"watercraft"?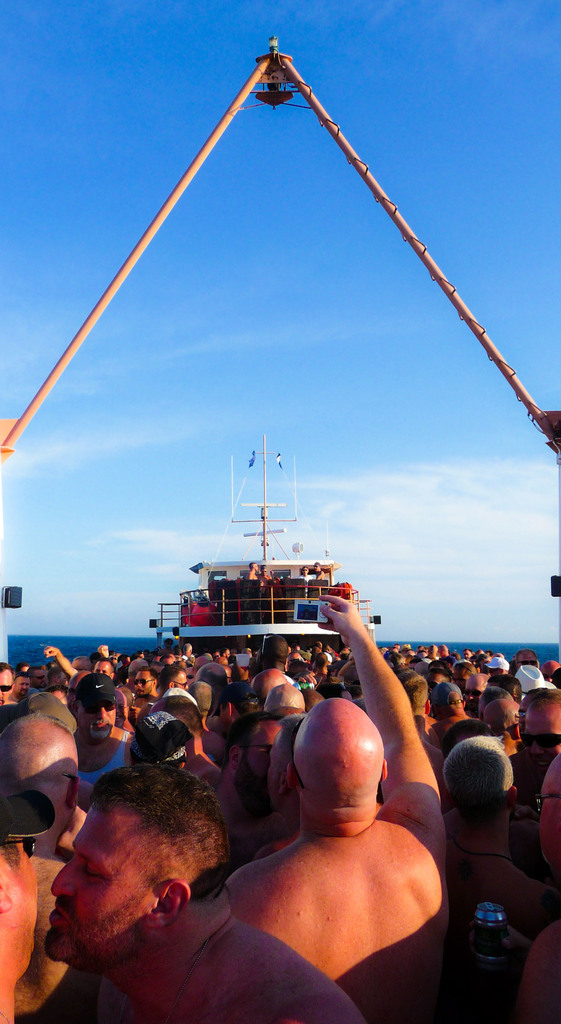
{"left": 150, "top": 442, "right": 381, "bottom": 664}
